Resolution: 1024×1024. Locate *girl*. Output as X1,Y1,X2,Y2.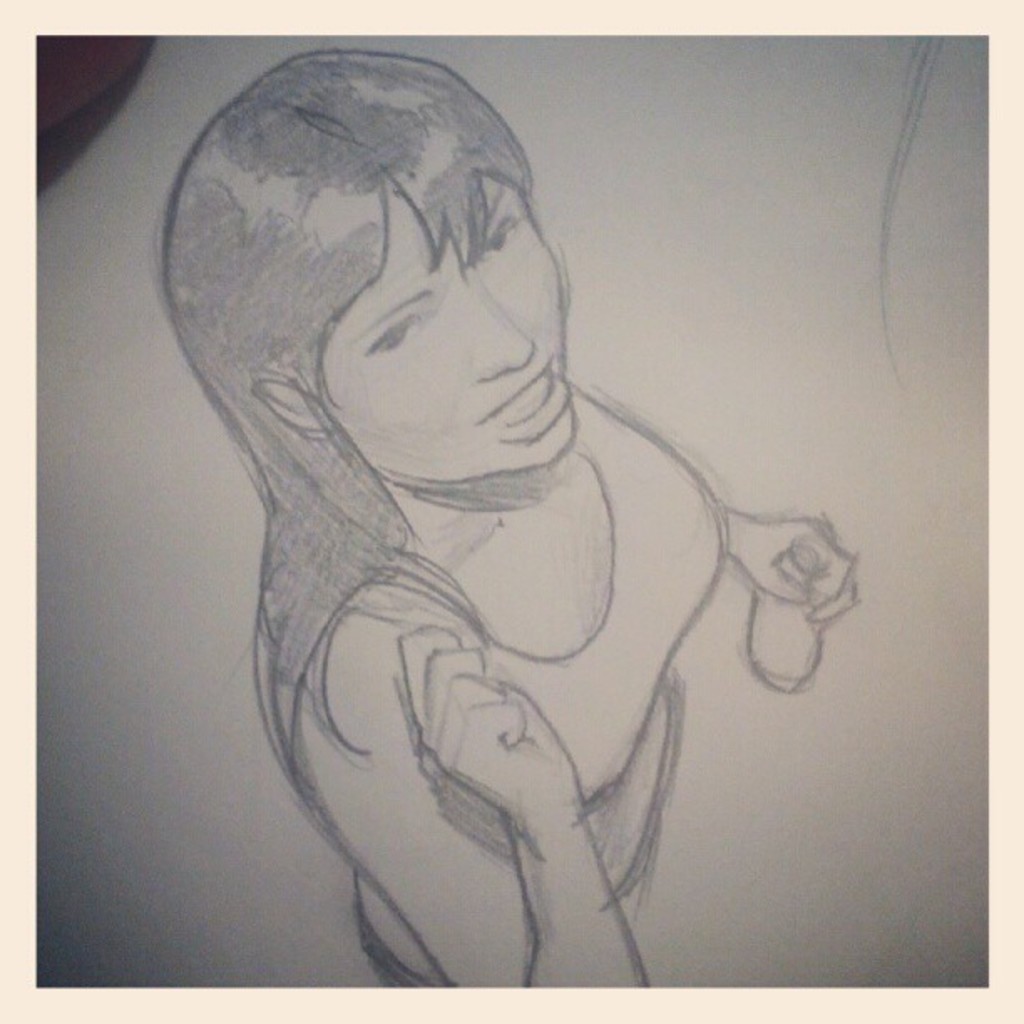
157,45,868,987.
